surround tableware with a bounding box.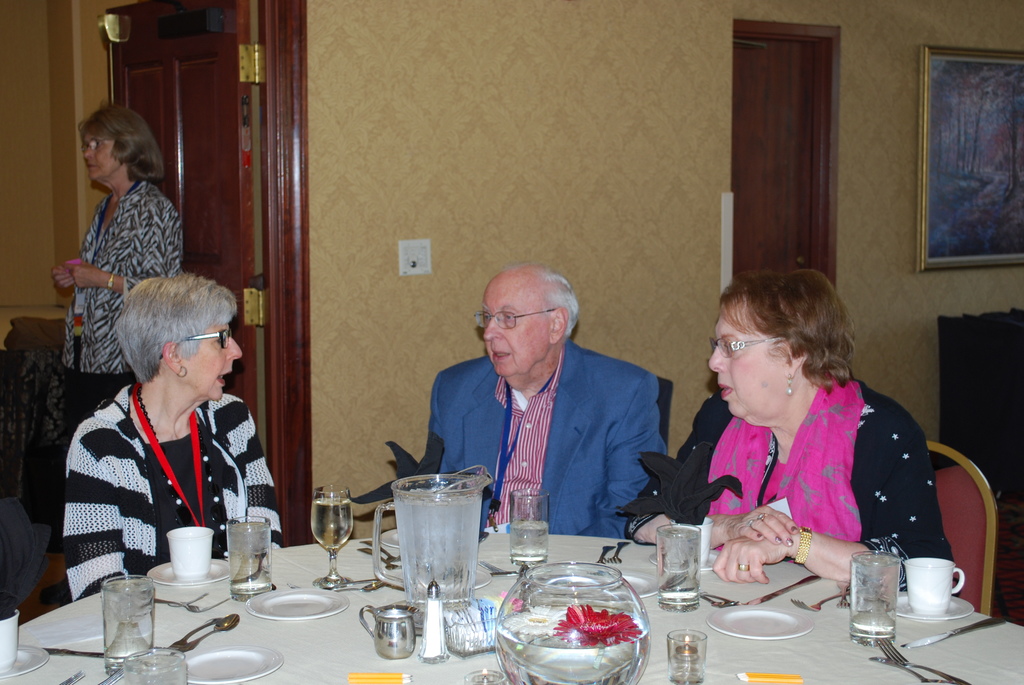
bbox(790, 587, 854, 611).
